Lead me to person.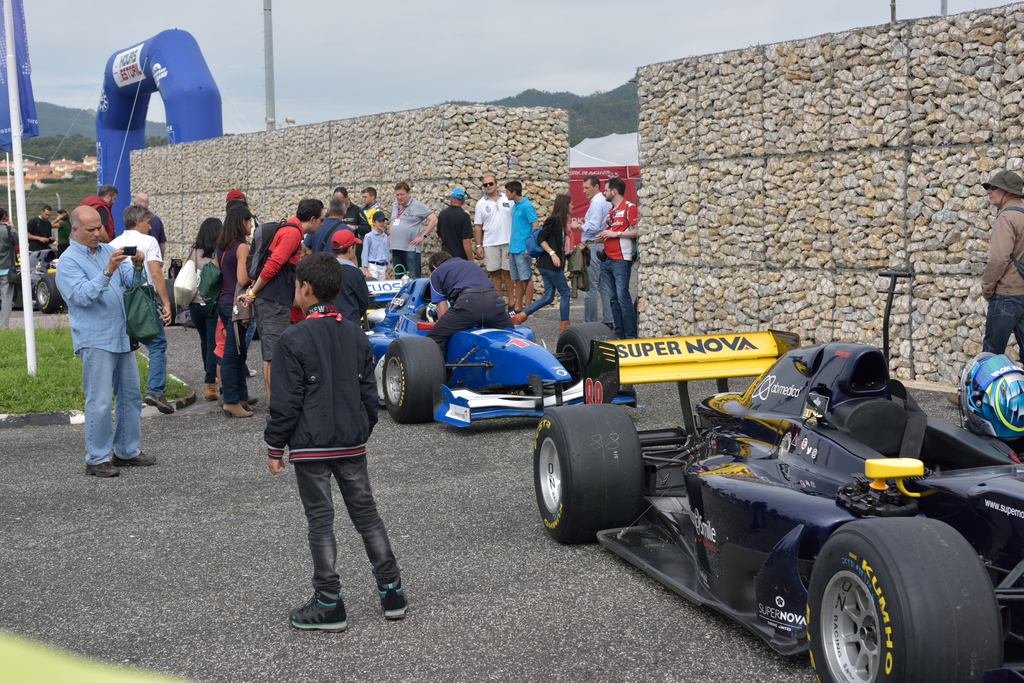
Lead to bbox=[473, 172, 514, 300].
